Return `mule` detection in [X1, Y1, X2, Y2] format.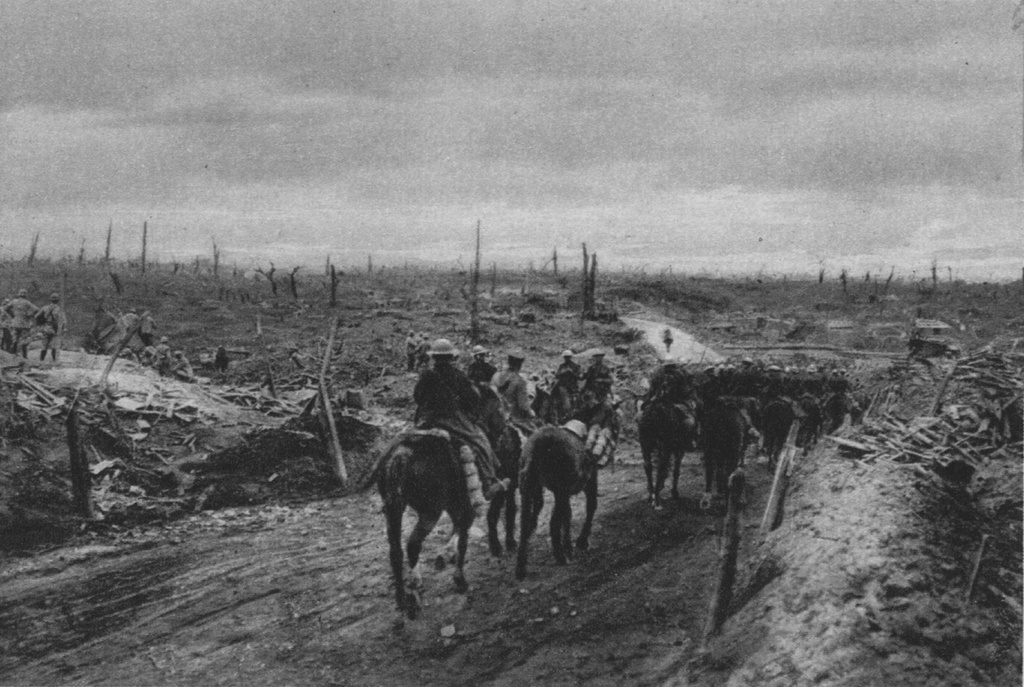
[486, 403, 548, 559].
